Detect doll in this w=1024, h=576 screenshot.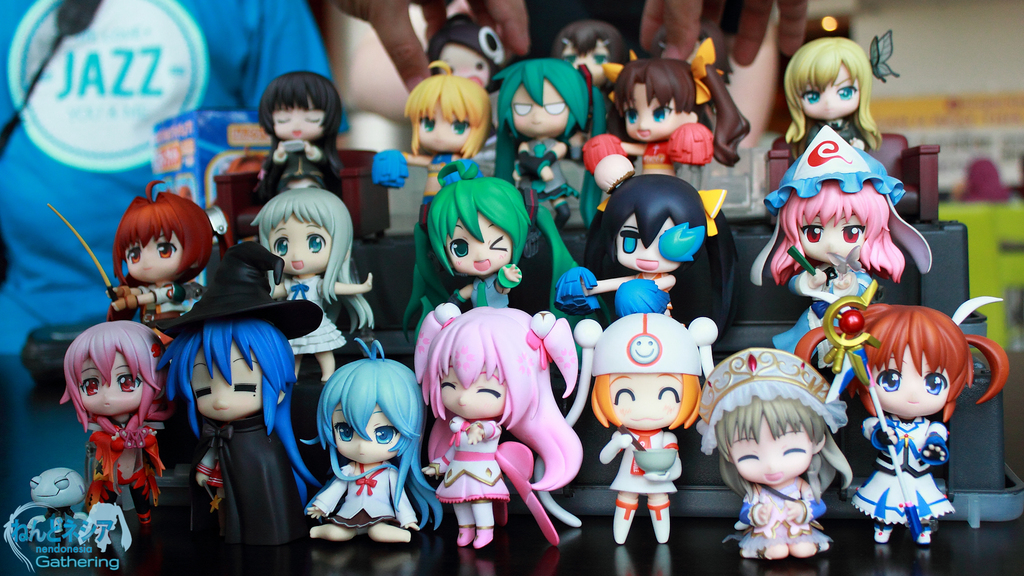
Detection: pyautogui.locateOnScreen(266, 182, 378, 376).
